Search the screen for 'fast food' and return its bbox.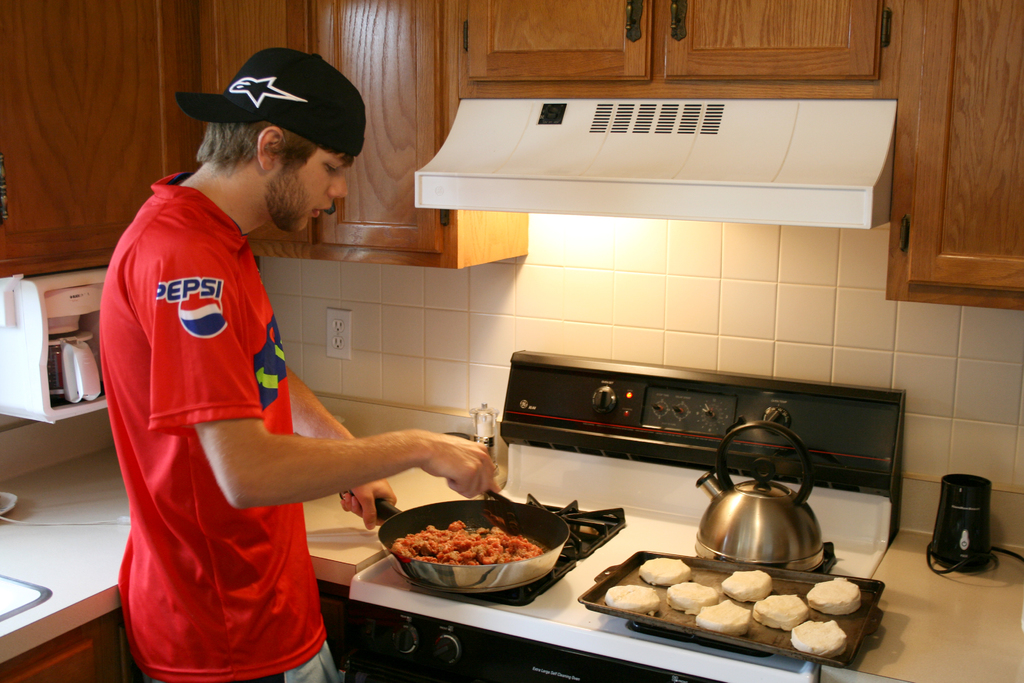
Found: <bbox>650, 556, 689, 577</bbox>.
